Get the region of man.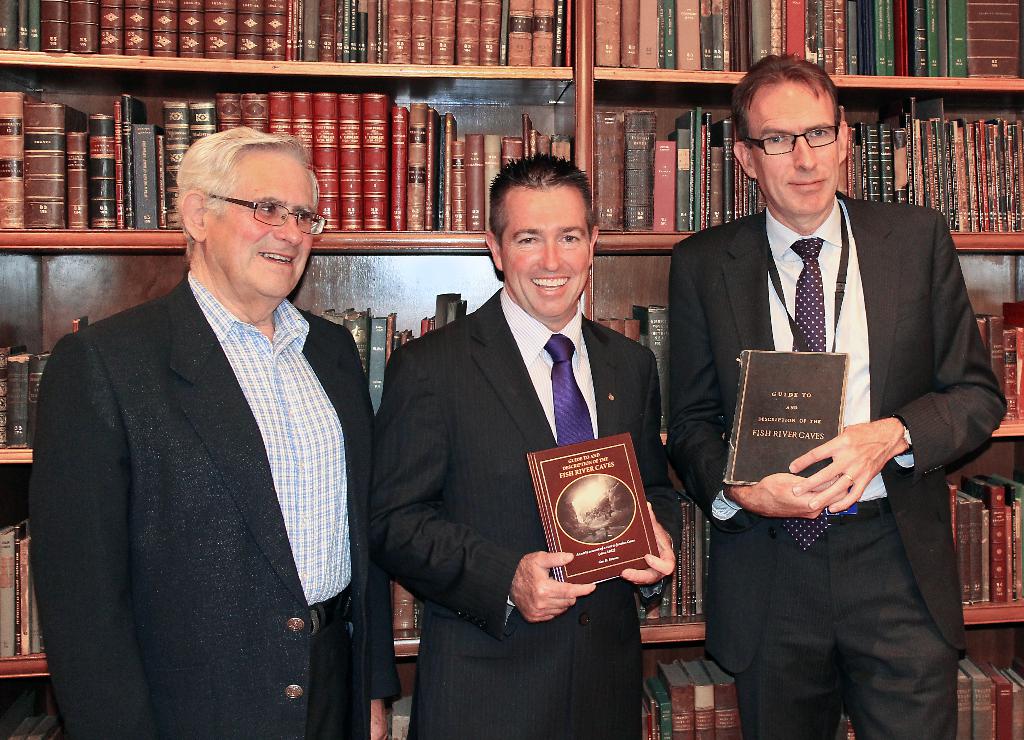
(left=35, top=96, right=387, bottom=723).
